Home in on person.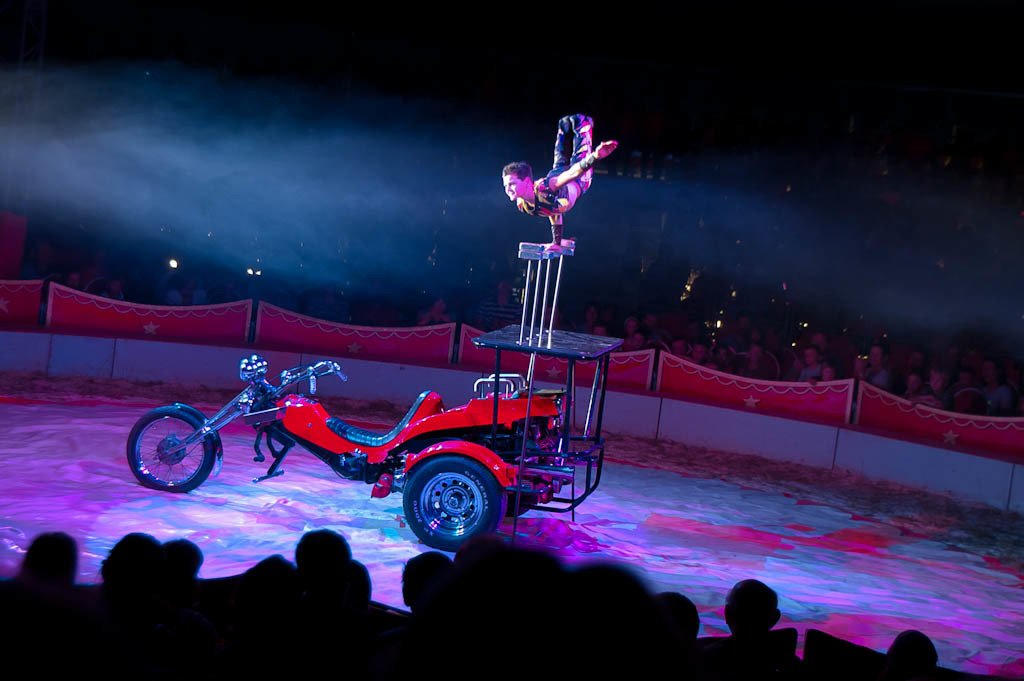
Homed in at (x1=499, y1=102, x2=621, y2=252).
